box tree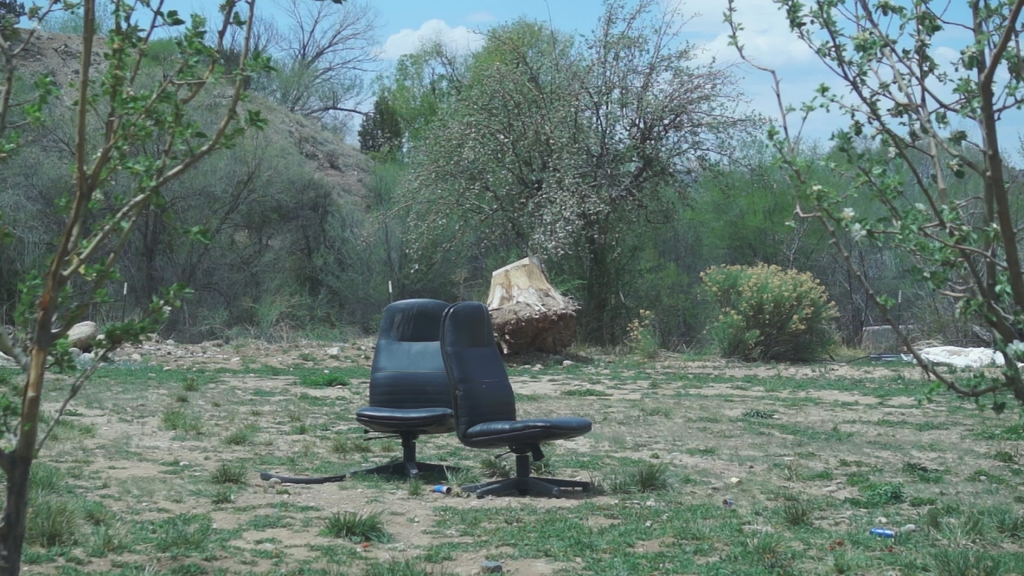
[x1=721, y1=0, x2=1023, y2=414]
